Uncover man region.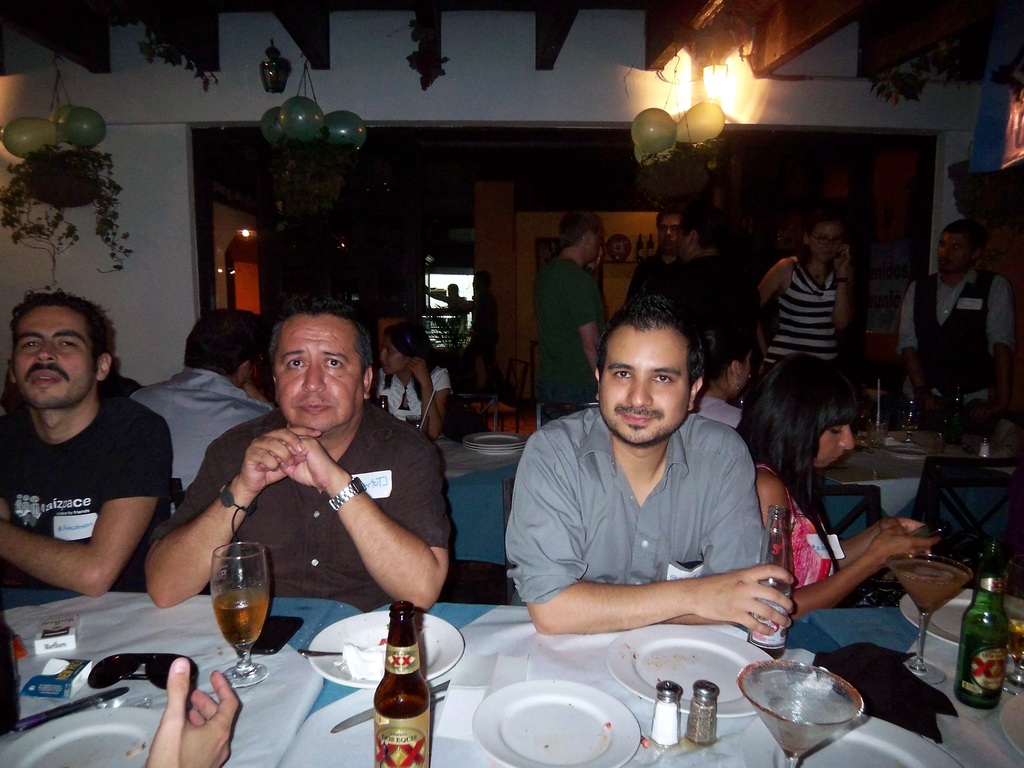
Uncovered: (629, 198, 692, 305).
